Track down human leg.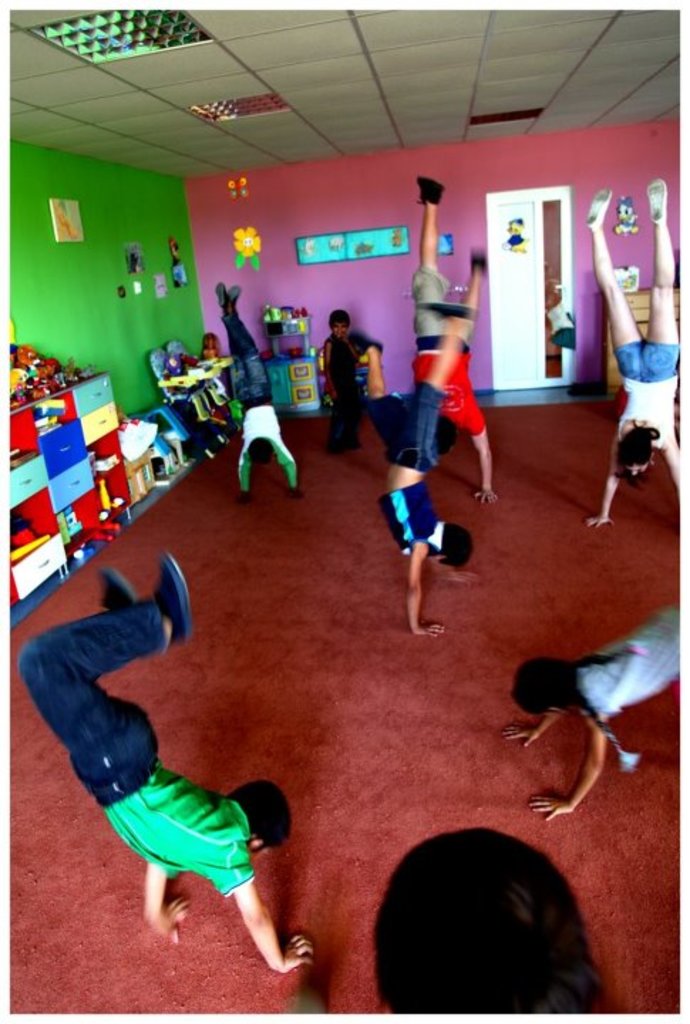
Tracked to box=[576, 179, 636, 364].
